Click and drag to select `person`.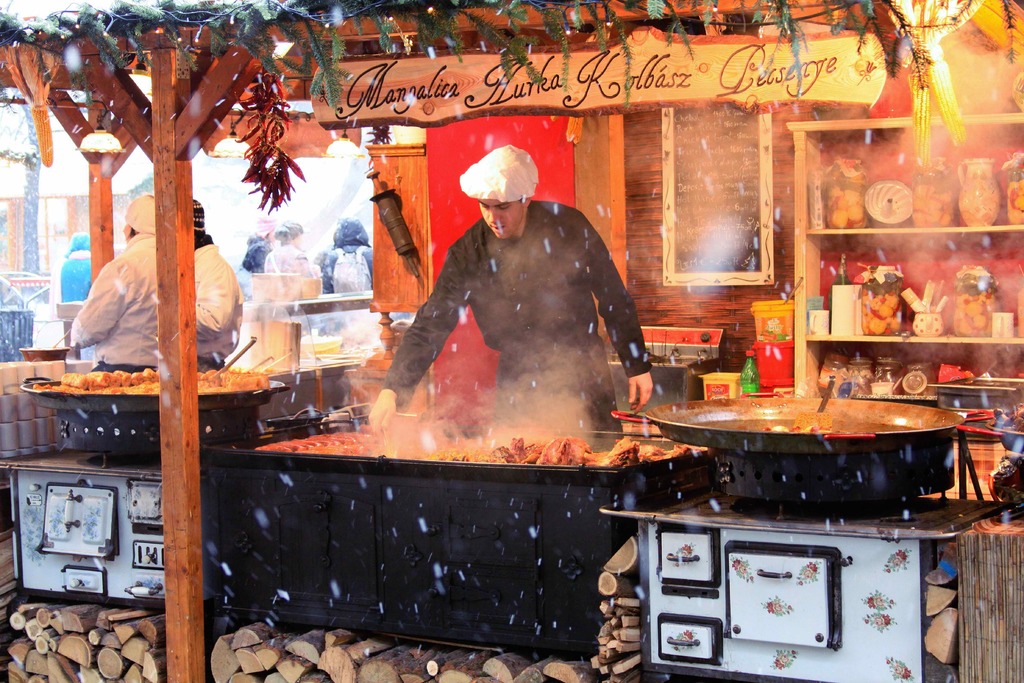
Selection: [left=254, top=218, right=316, bottom=283].
